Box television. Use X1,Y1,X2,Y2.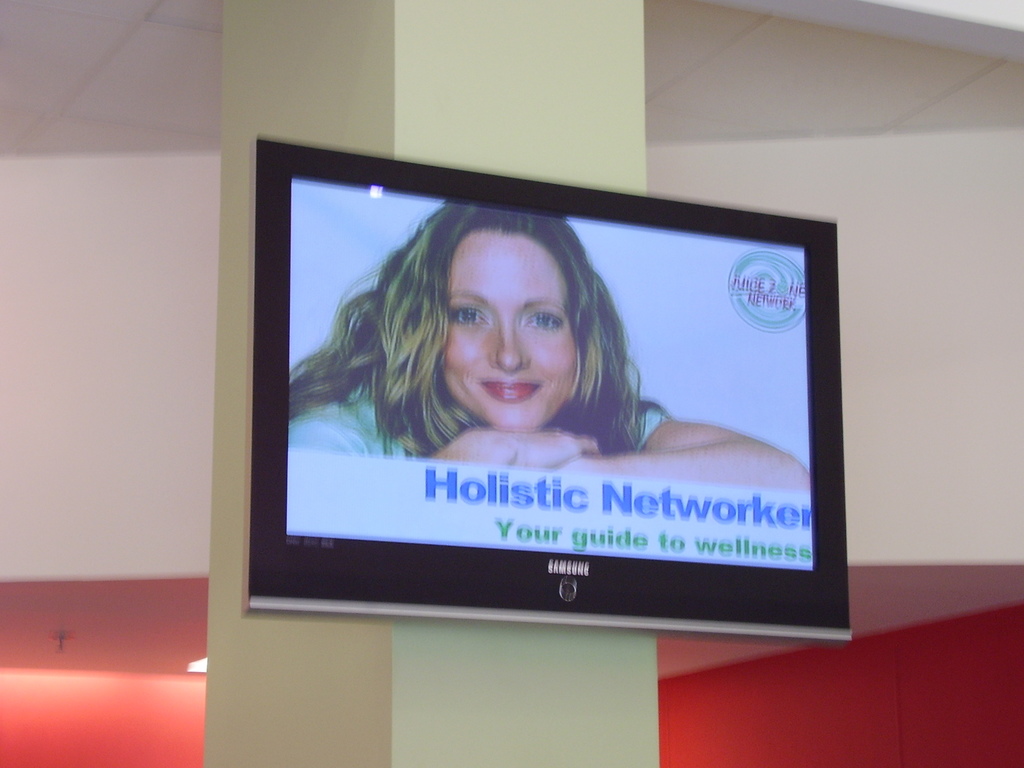
245,136,852,639.
